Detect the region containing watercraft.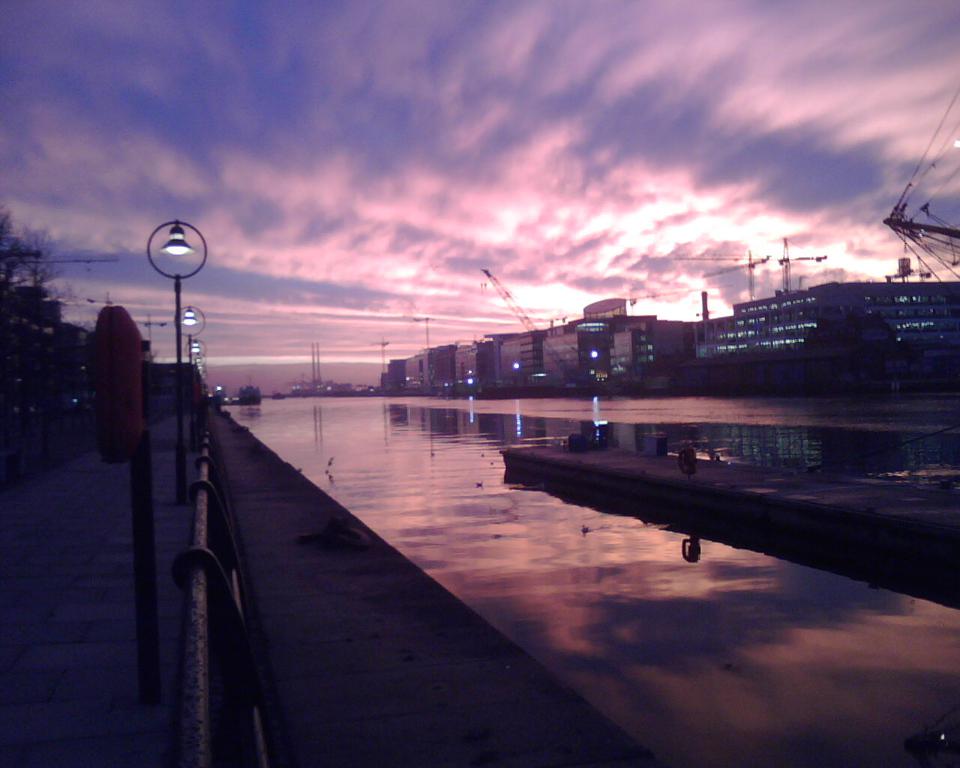
<region>230, 376, 267, 404</region>.
